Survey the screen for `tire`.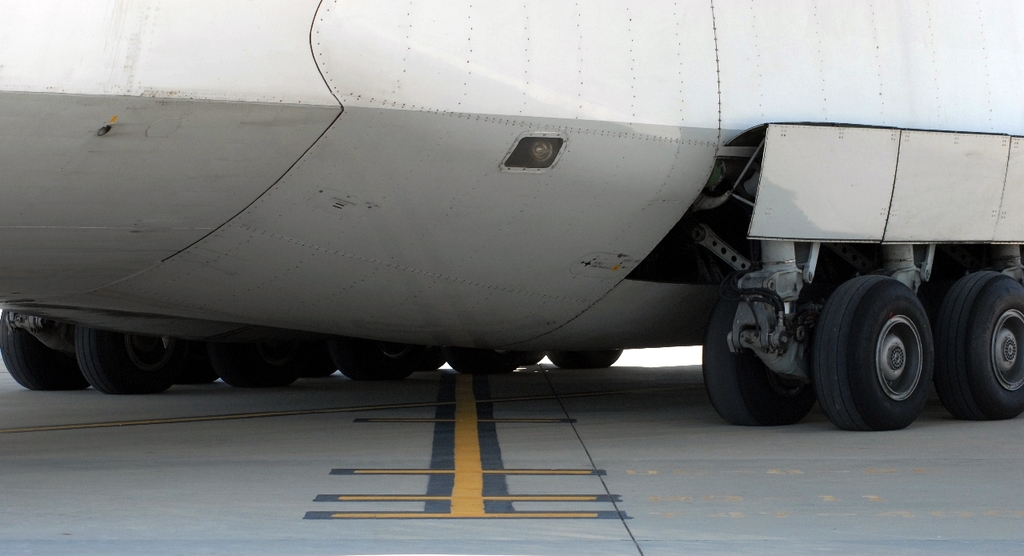
Survey found: 941:268:1023:420.
